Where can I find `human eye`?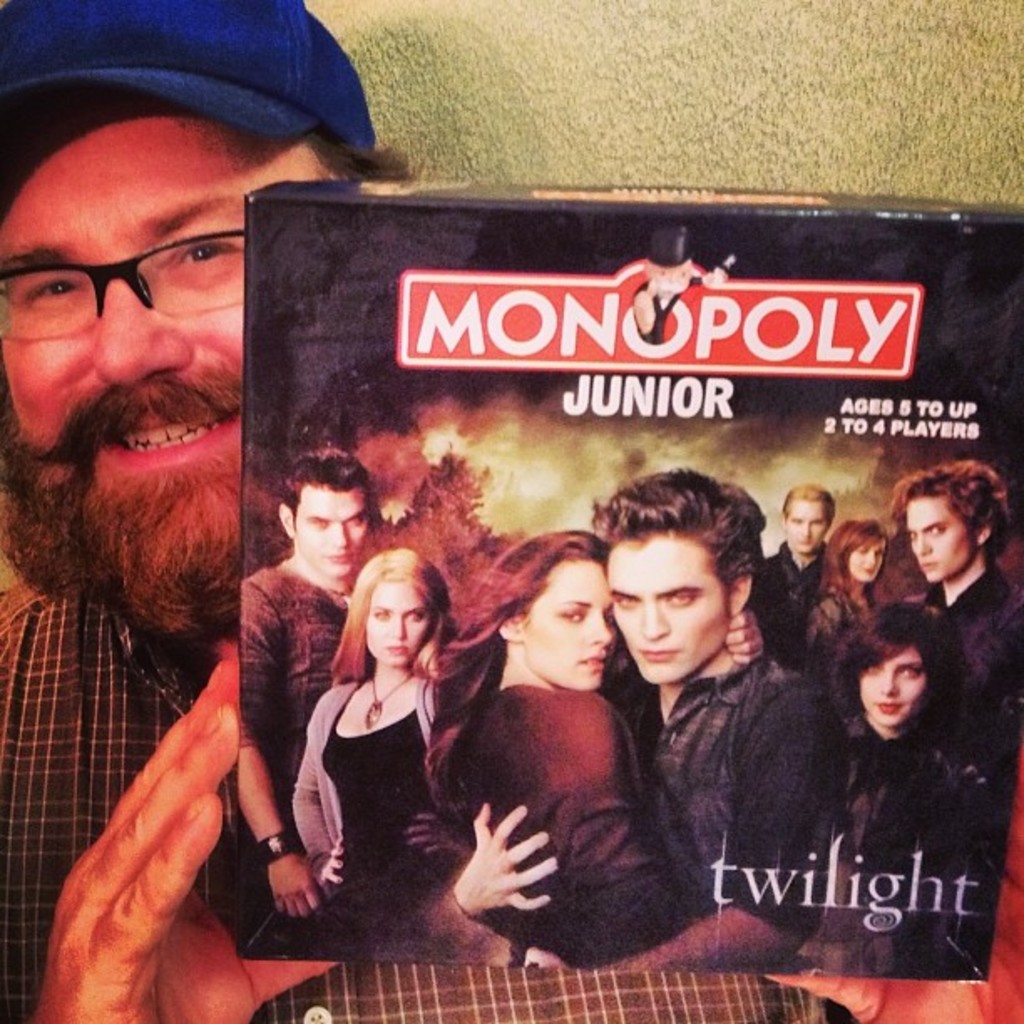
You can find it at (x1=373, y1=601, x2=390, y2=622).
